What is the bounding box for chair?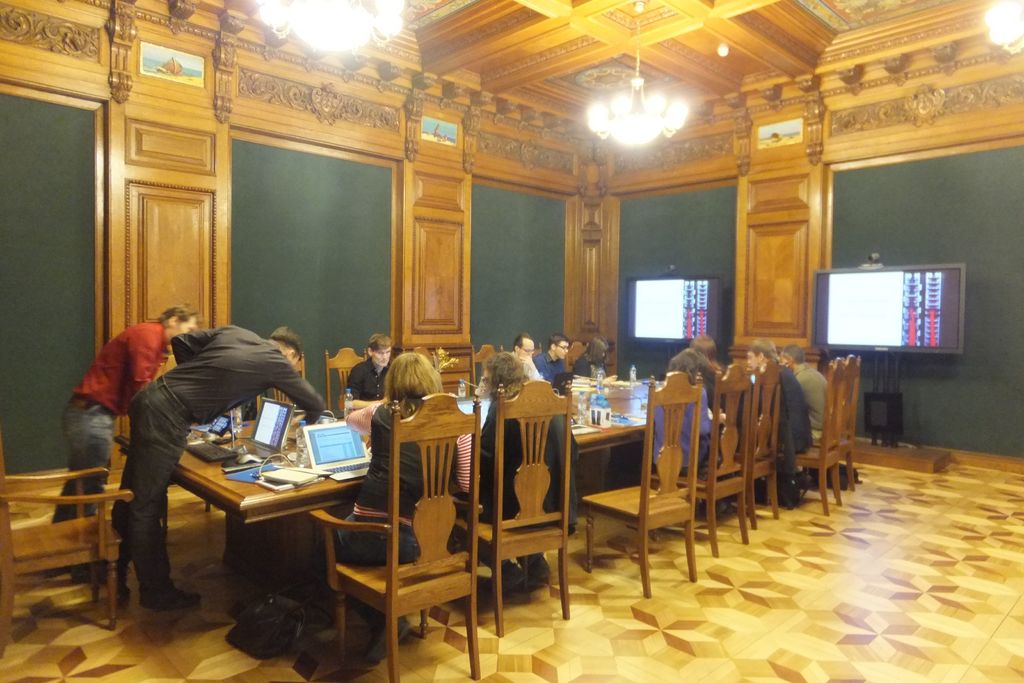
[left=811, top=352, right=860, bottom=491].
